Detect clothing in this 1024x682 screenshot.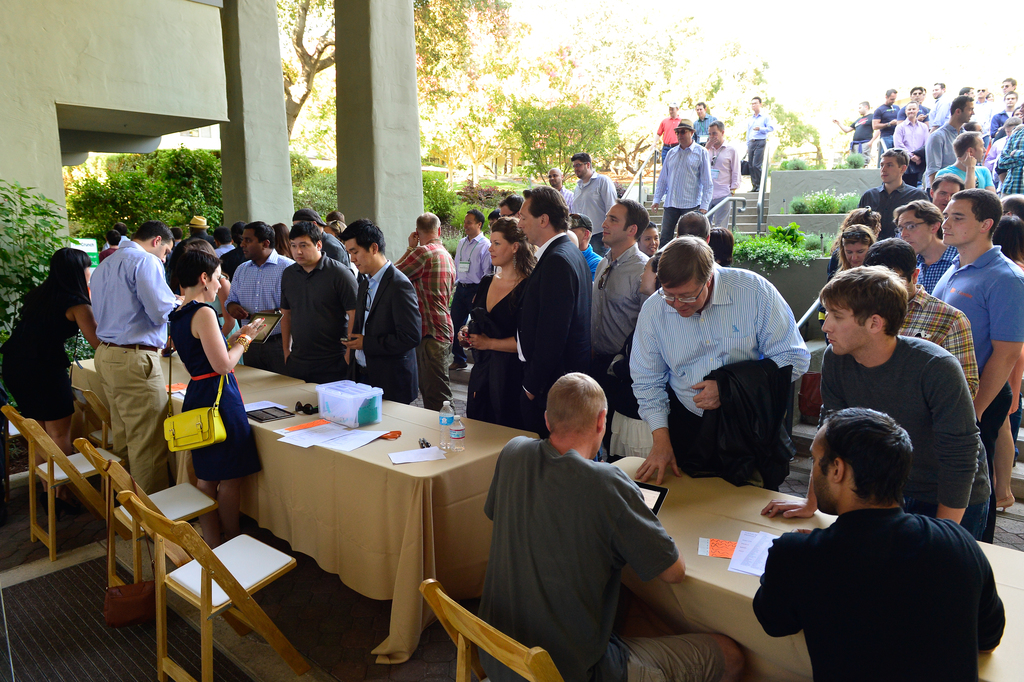
Detection: <box>0,291,88,423</box>.
